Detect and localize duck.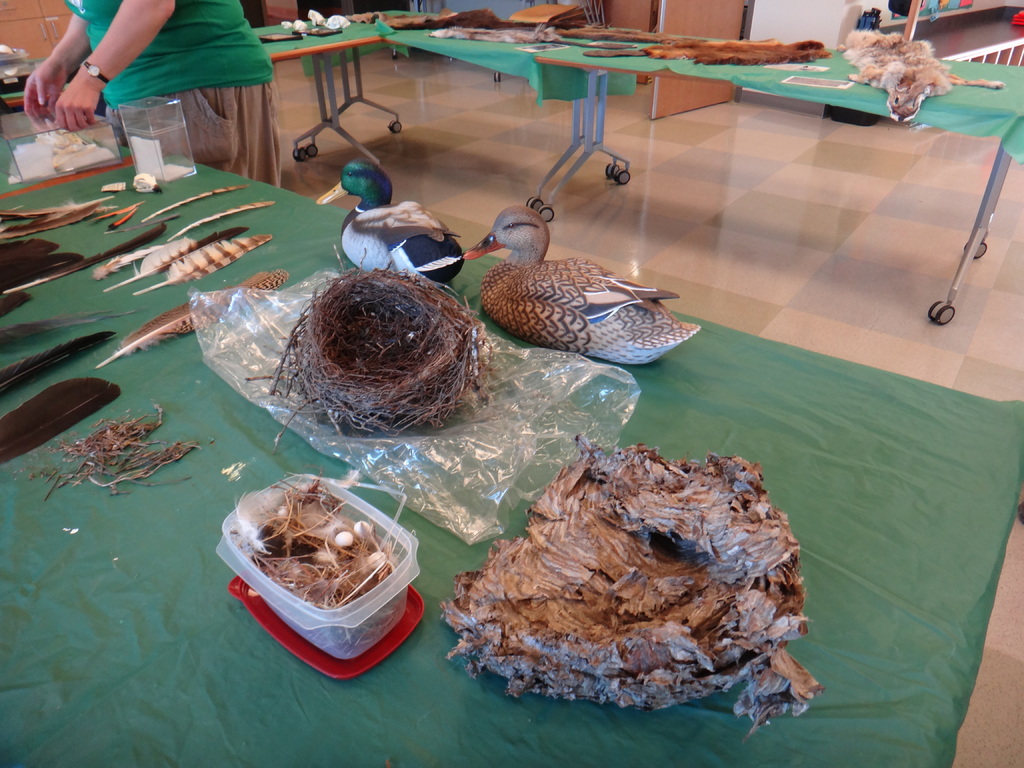
Localized at 307/160/488/280.
